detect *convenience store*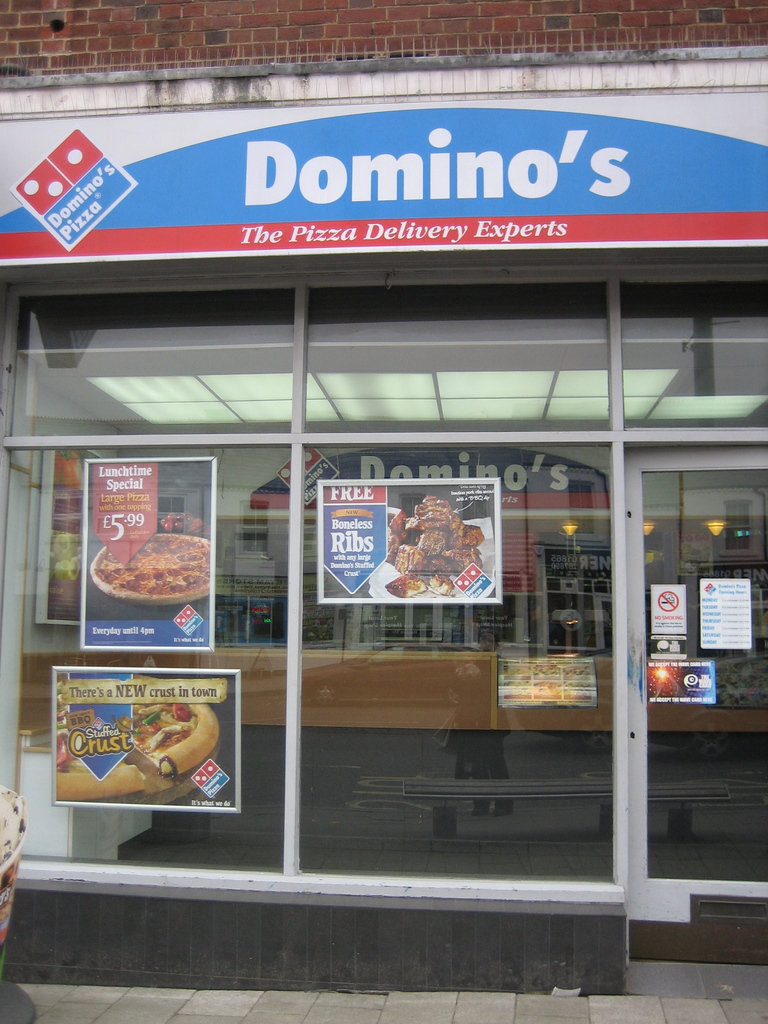
bbox(36, 56, 760, 998)
